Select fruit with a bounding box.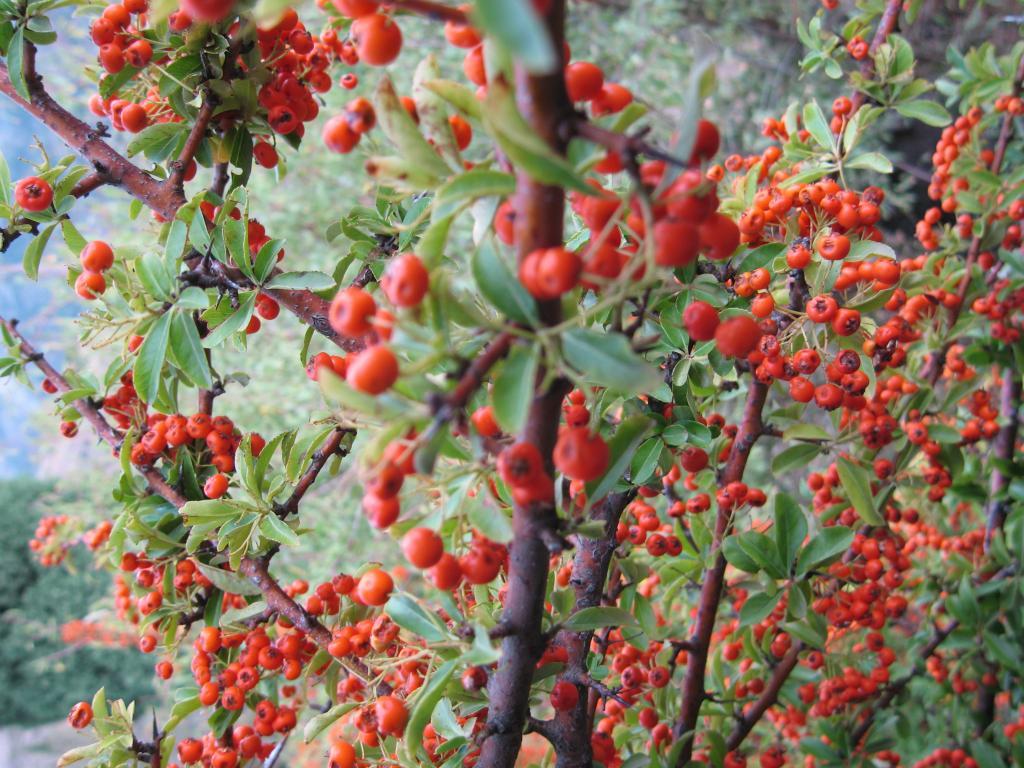
bbox=[247, 237, 286, 265].
